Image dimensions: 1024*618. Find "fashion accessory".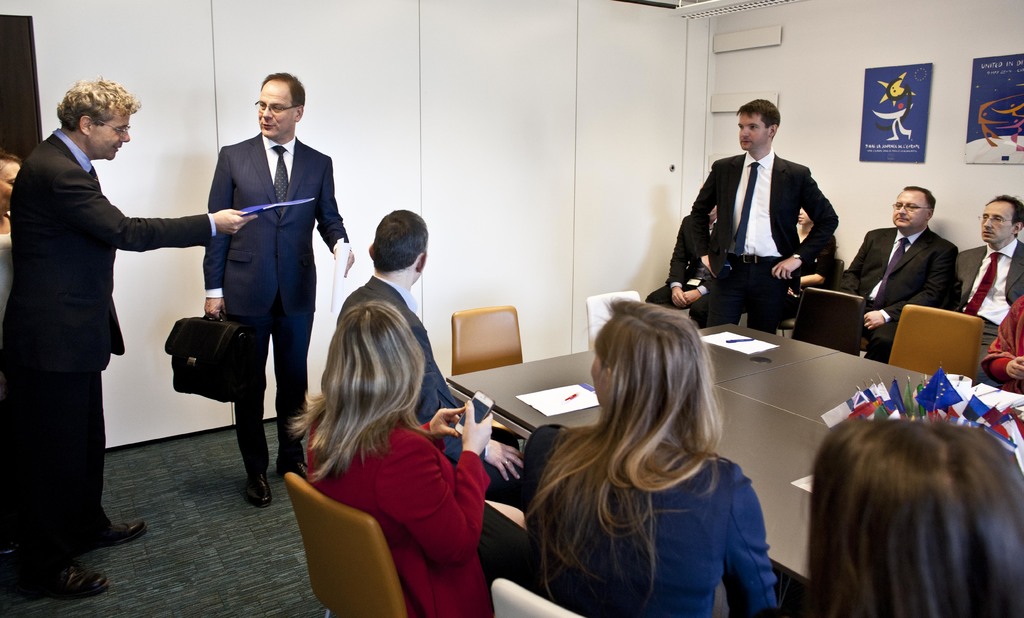
x1=24 y1=560 x2=112 y2=603.
